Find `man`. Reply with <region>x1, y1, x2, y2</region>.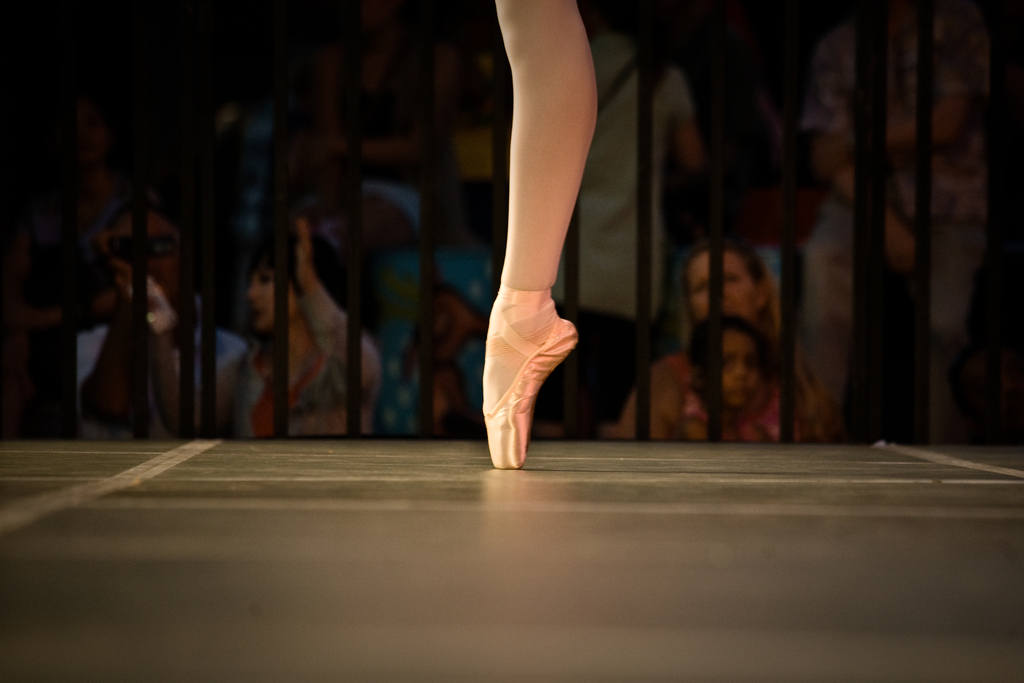
<region>557, 5, 708, 444</region>.
